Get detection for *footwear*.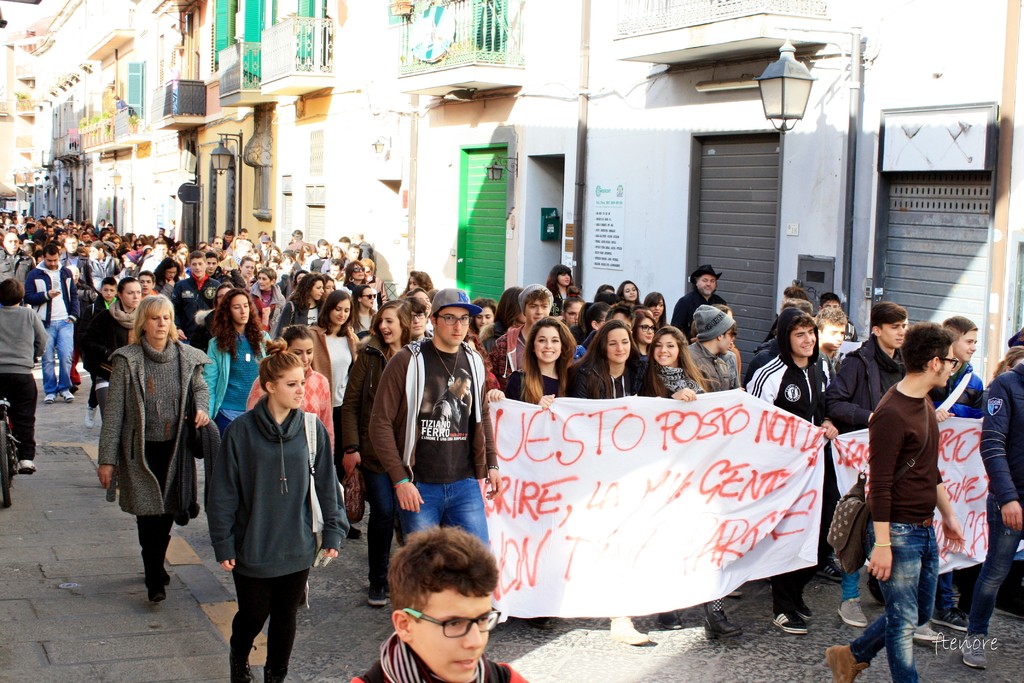
Detection: (left=364, top=591, right=385, bottom=609).
